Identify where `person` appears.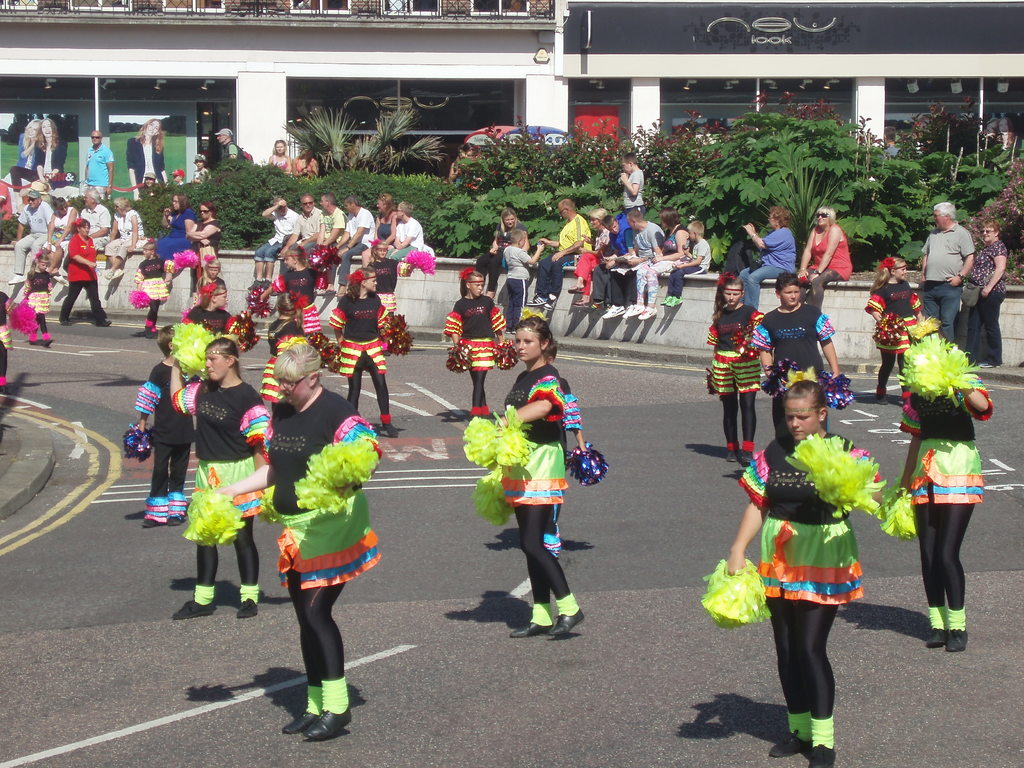
Appears at 961,212,1013,365.
